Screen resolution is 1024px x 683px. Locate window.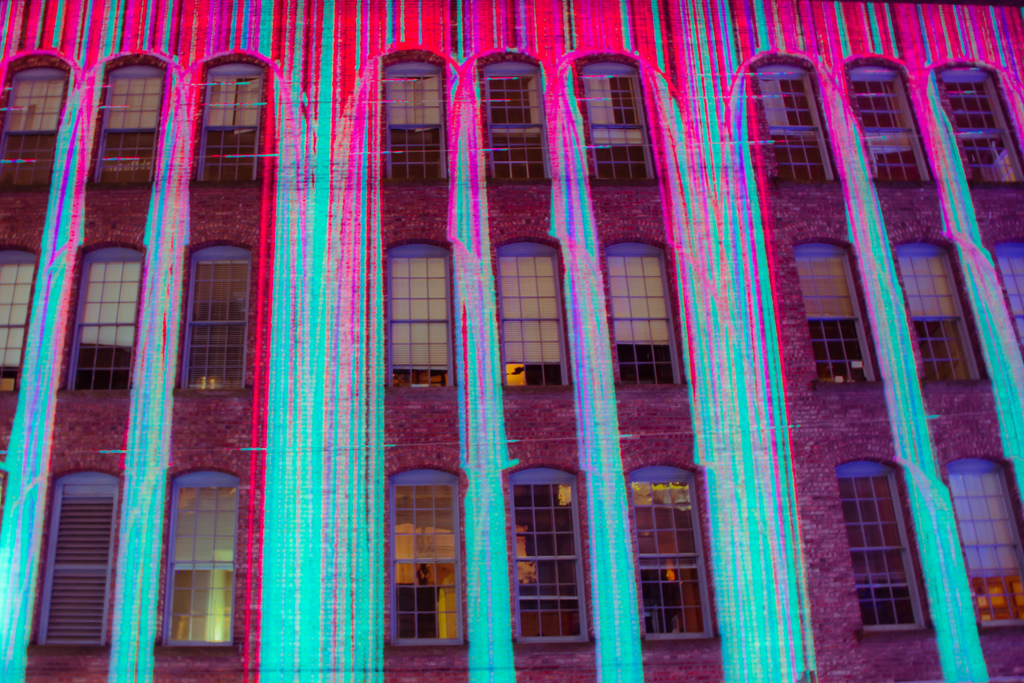
x1=790 y1=238 x2=884 y2=385.
